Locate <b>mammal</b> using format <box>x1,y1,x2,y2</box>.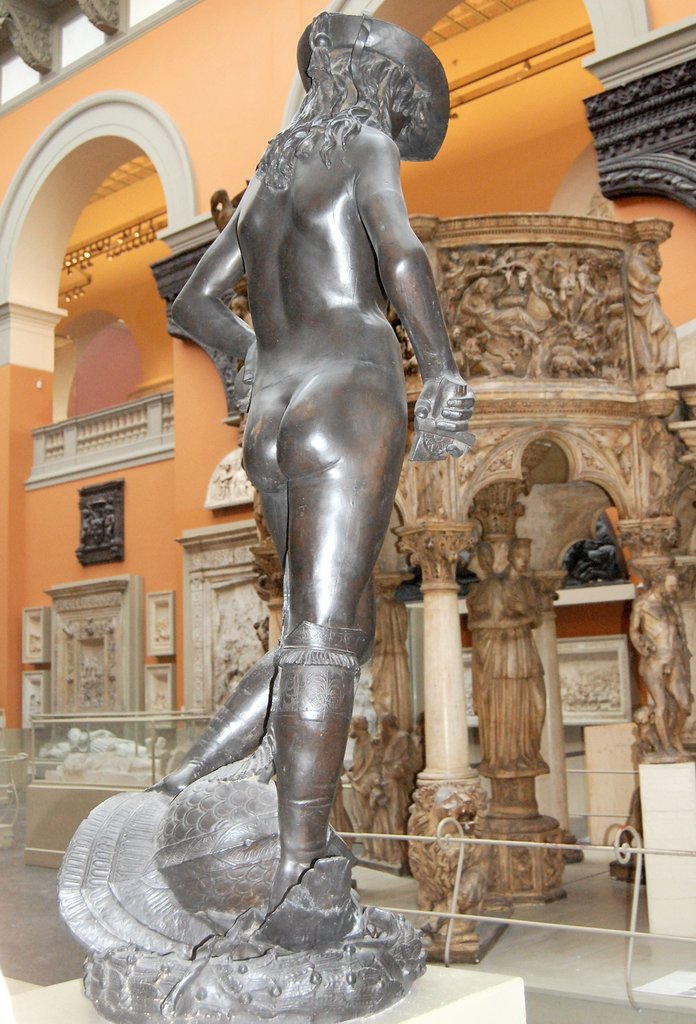
<box>376,712,411,841</box>.
